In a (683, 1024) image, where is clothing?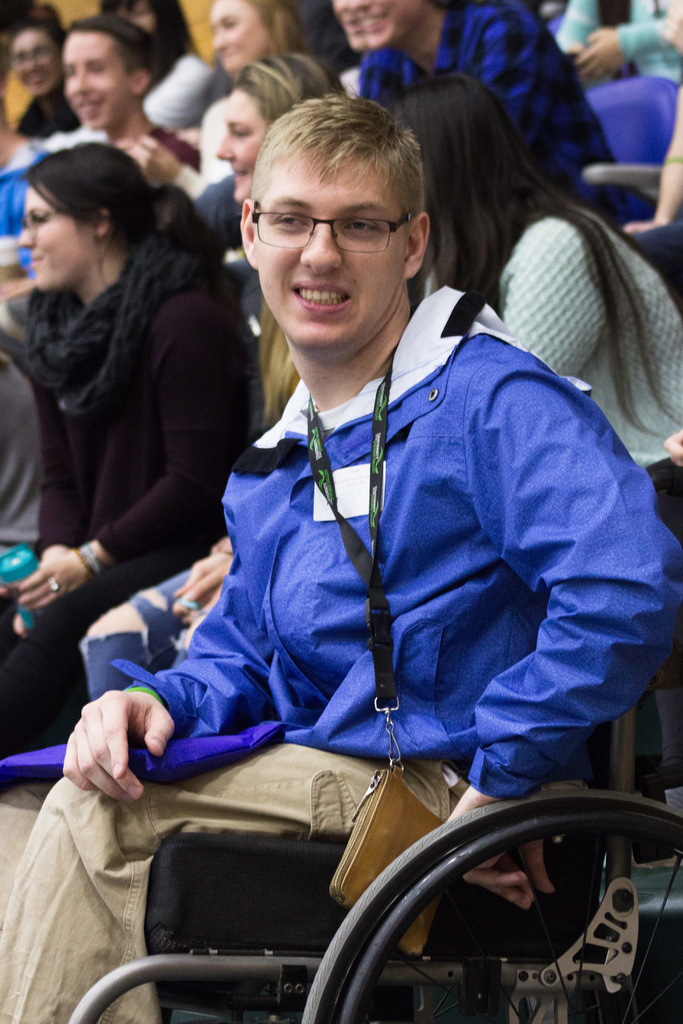
[342, 0, 604, 234].
